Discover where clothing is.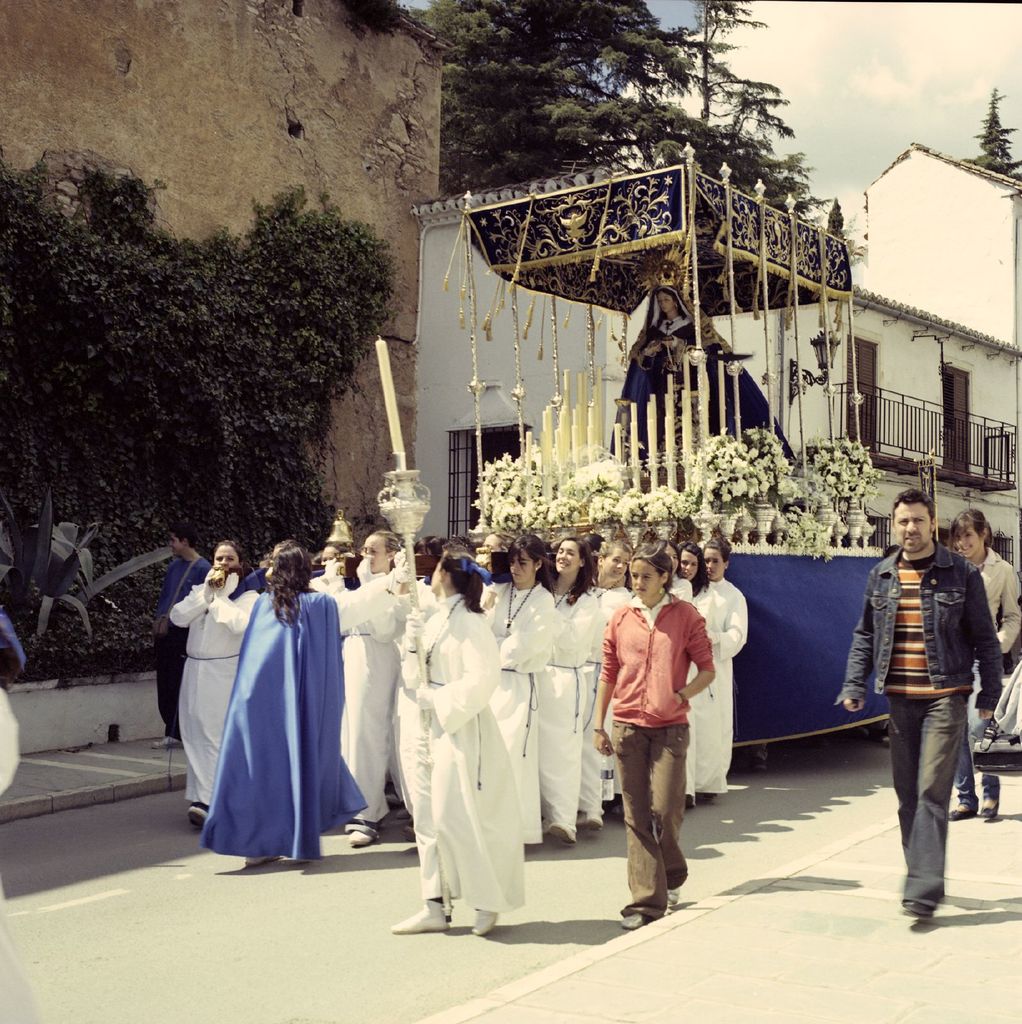
Discovered at (607,287,798,454).
